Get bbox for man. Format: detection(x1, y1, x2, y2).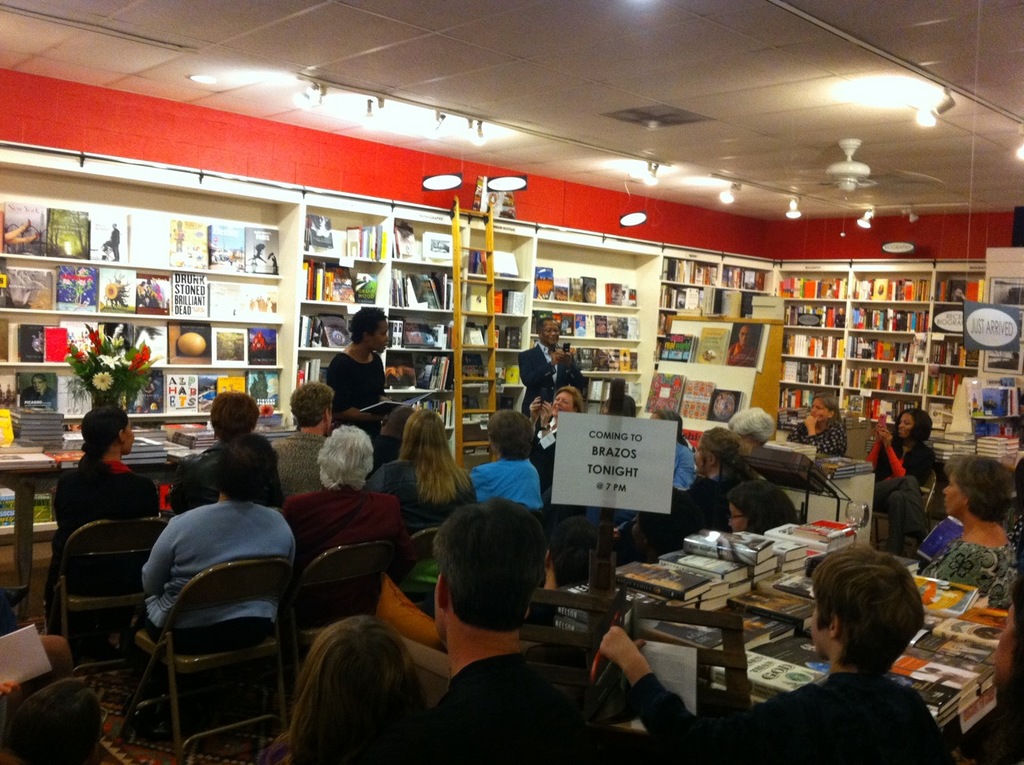
detection(427, 497, 581, 764).
